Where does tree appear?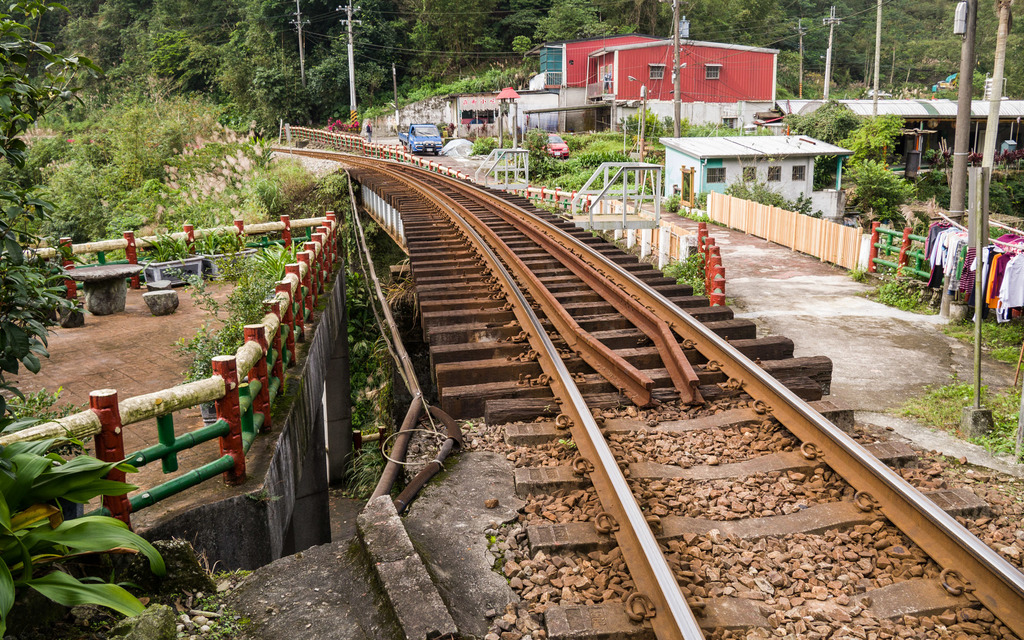
Appears at <box>118,114,314,337</box>.
